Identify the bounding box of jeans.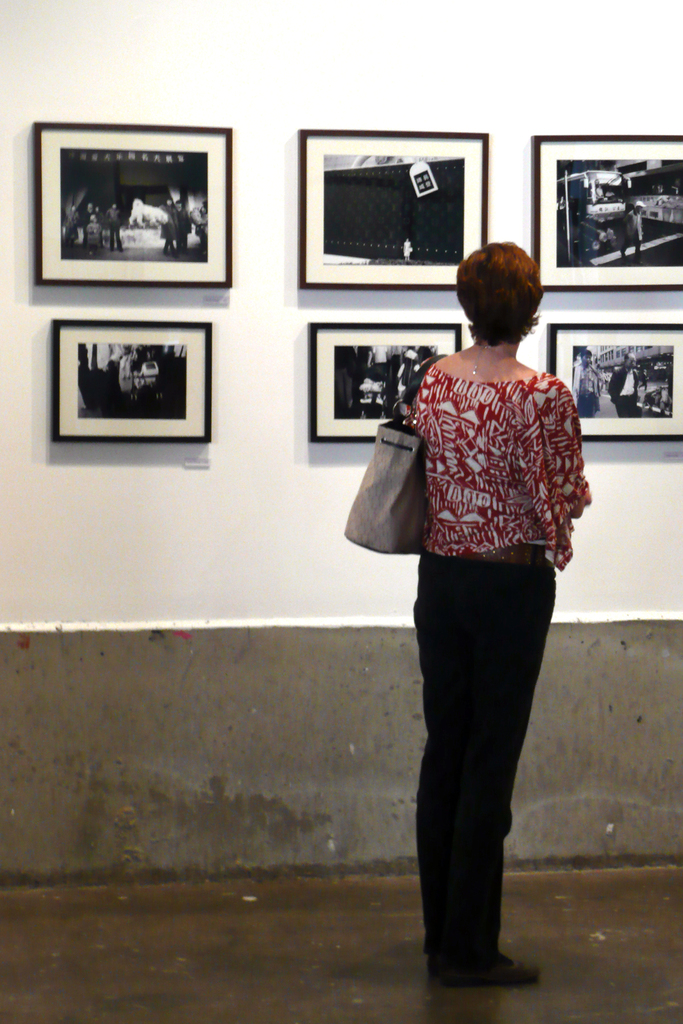
bbox=[407, 555, 554, 969].
